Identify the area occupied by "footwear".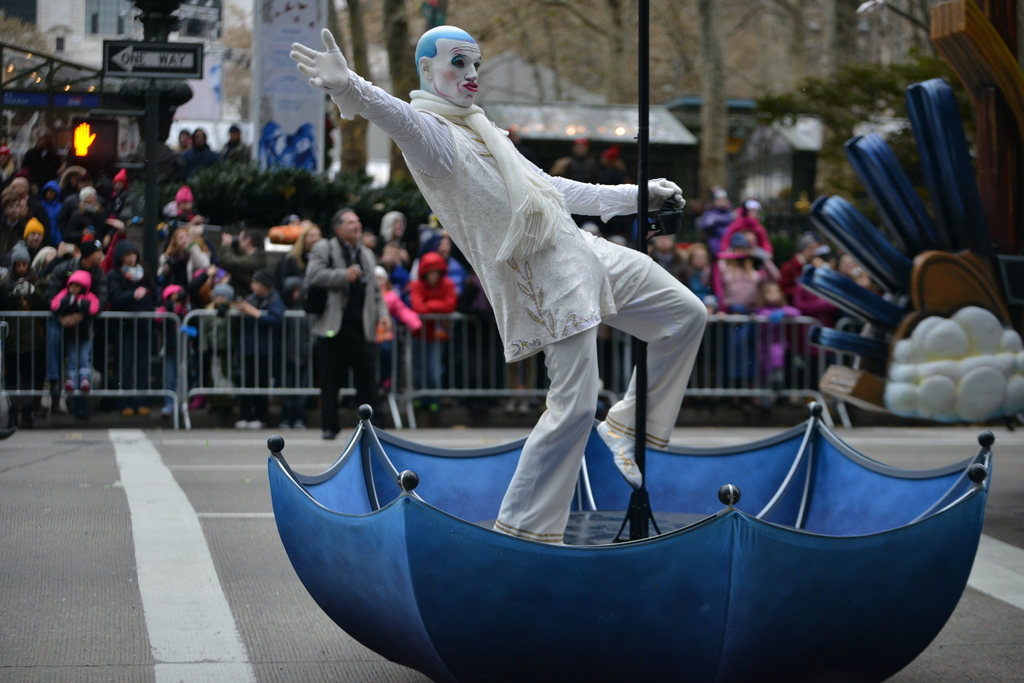
Area: 502/400/511/410.
